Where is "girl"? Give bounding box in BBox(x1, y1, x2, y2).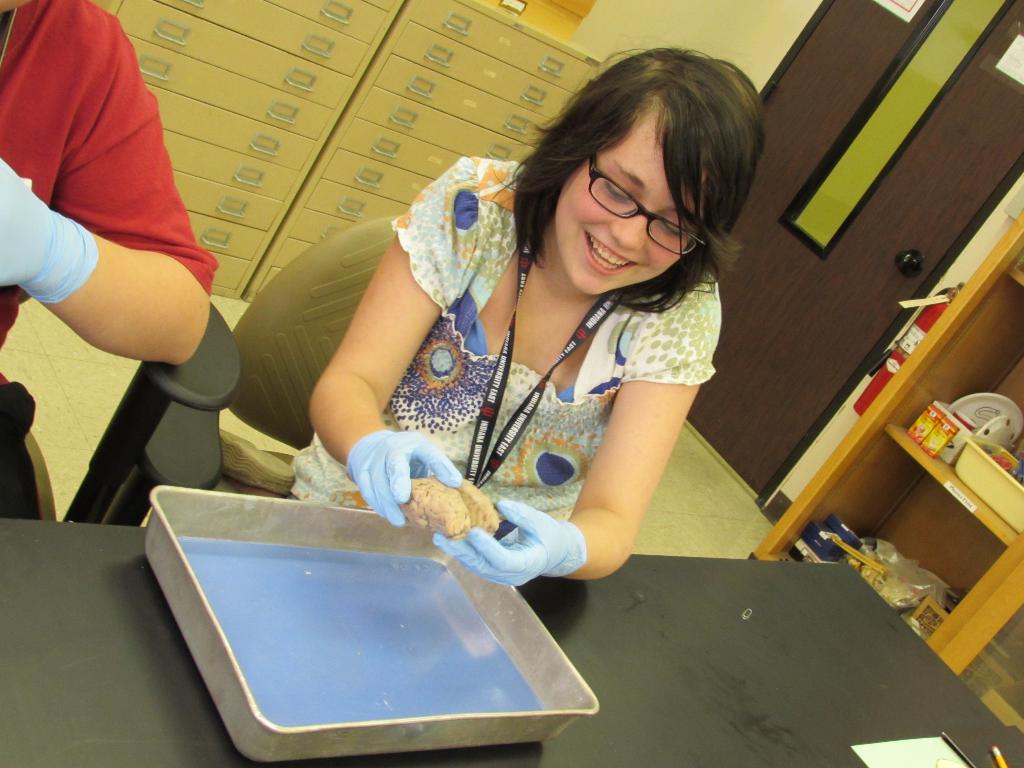
BBox(291, 38, 765, 585).
